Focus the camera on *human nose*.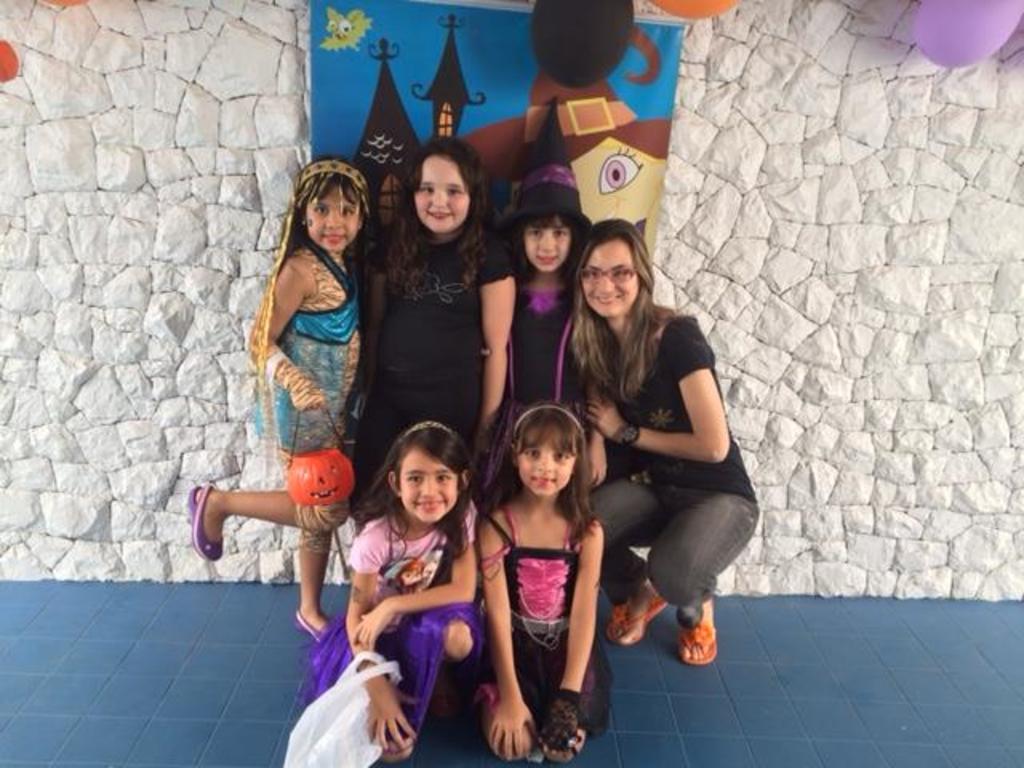
Focus region: Rect(430, 187, 446, 208).
